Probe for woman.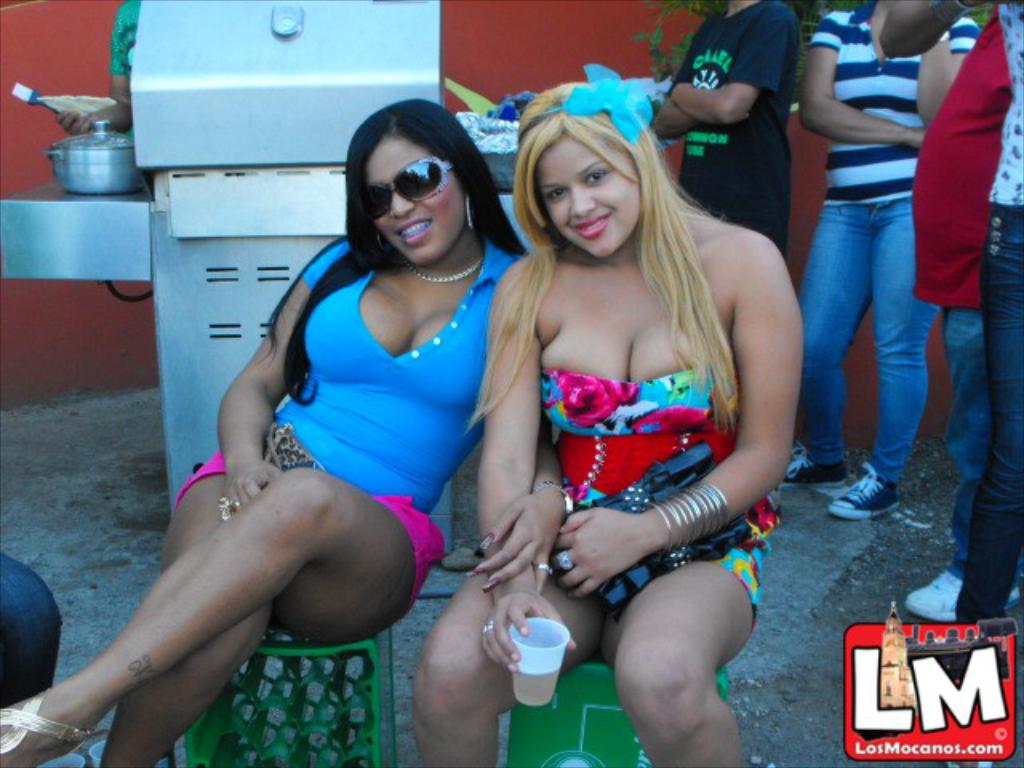
Probe result: rect(403, 58, 805, 766).
